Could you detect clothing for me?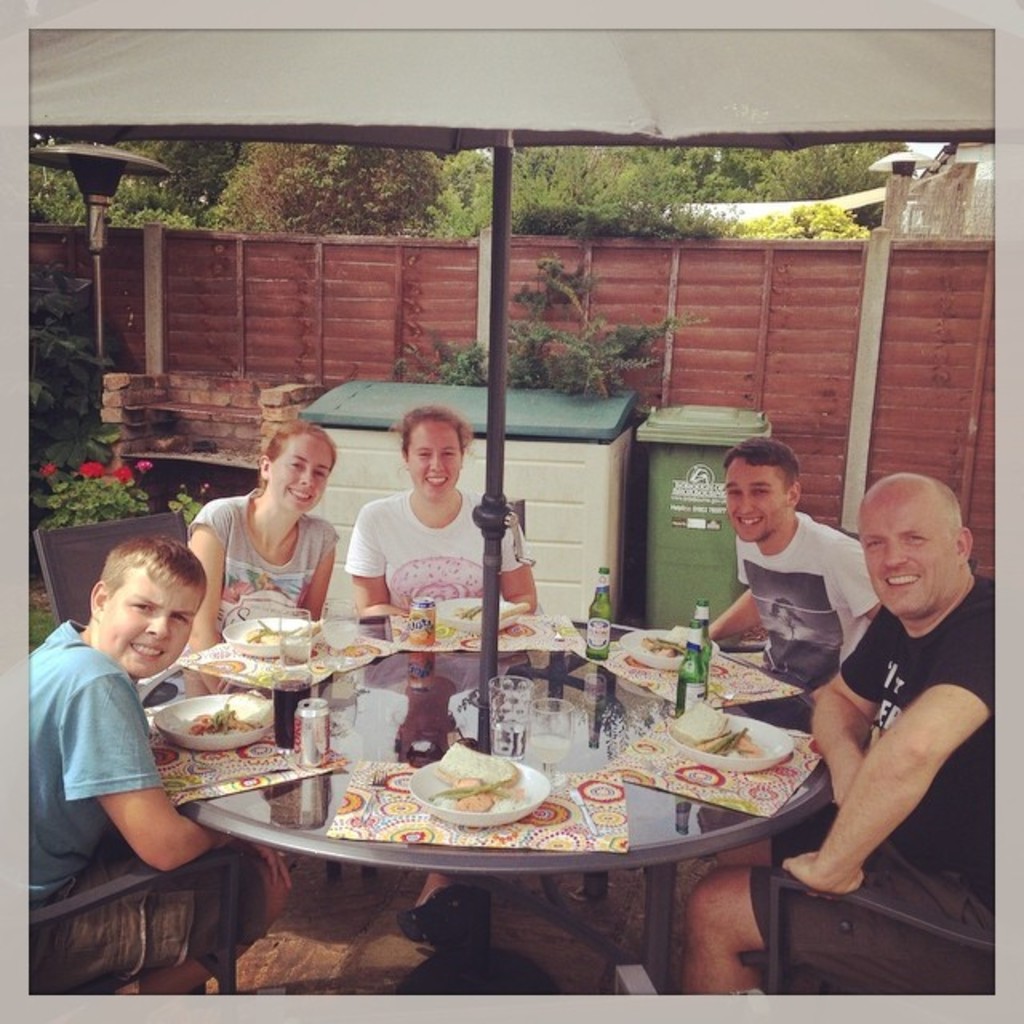
Detection result: Rect(21, 613, 222, 962).
